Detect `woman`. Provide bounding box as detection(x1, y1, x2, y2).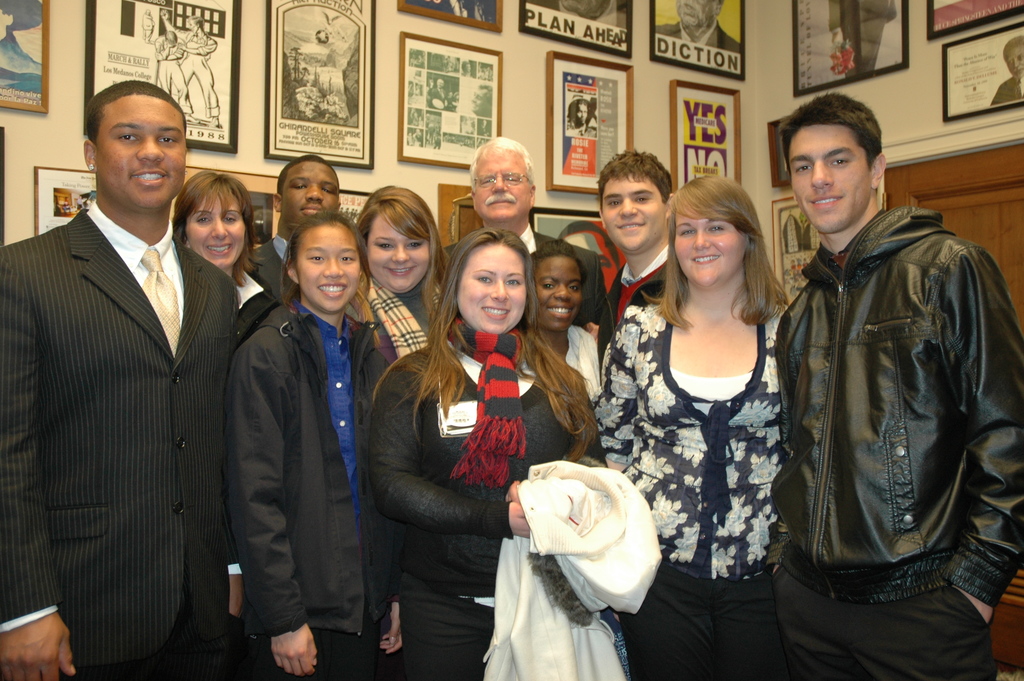
detection(350, 184, 454, 365).
